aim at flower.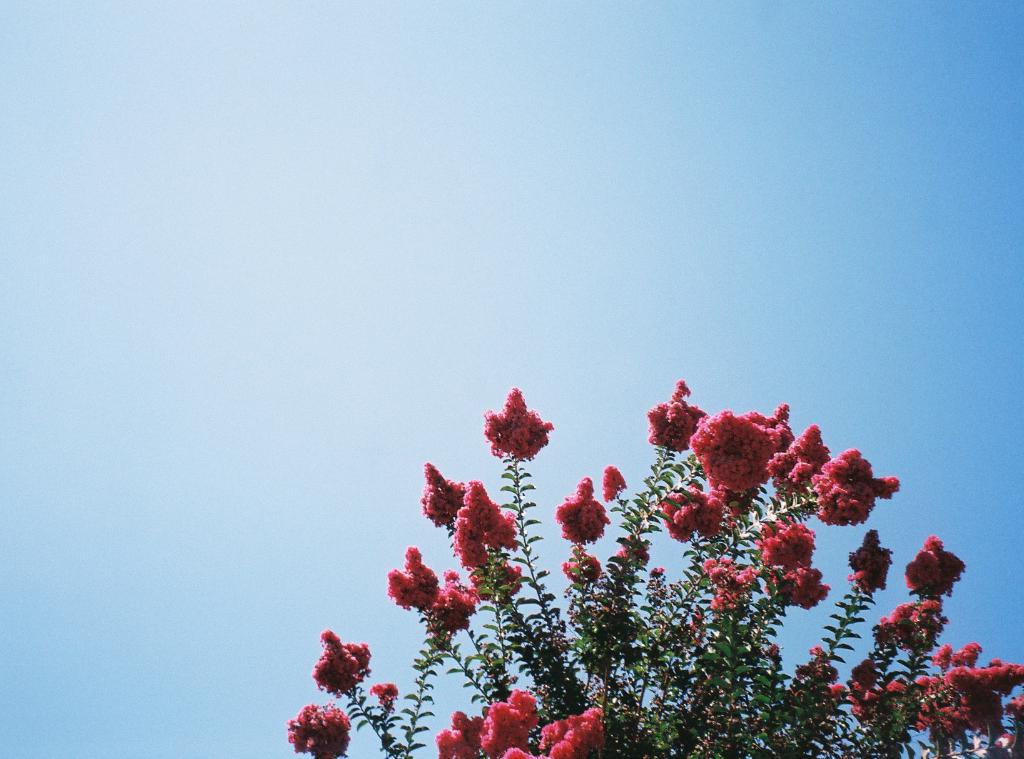
Aimed at 555,479,614,540.
